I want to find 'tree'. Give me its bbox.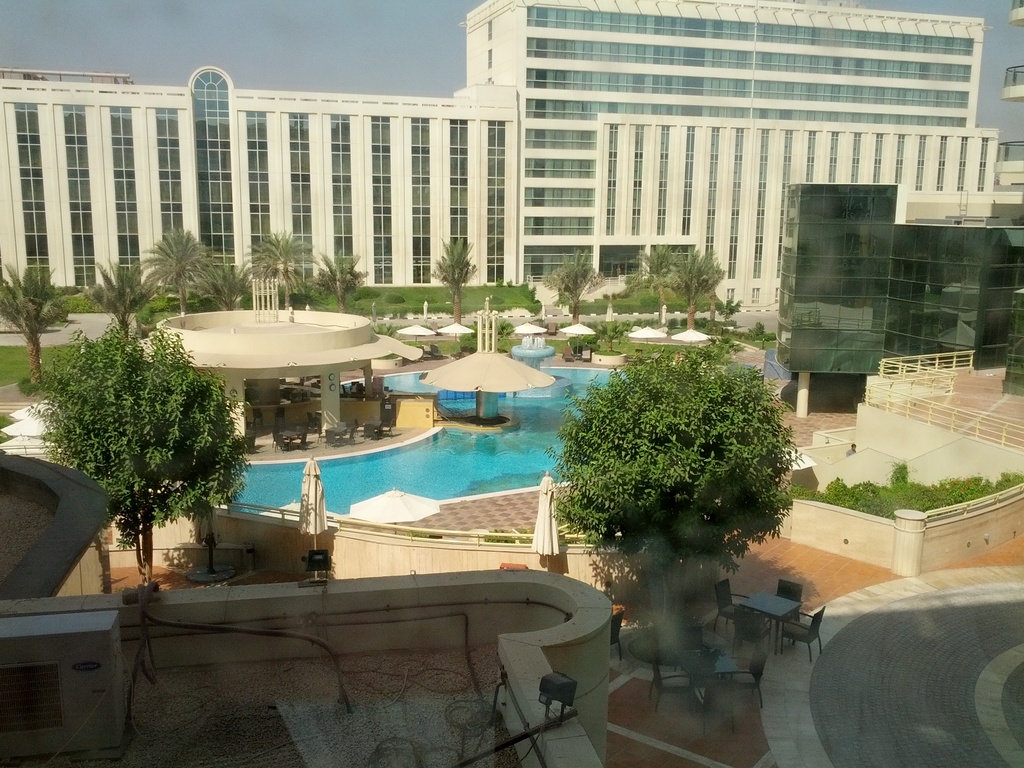
bbox=[551, 341, 803, 685].
